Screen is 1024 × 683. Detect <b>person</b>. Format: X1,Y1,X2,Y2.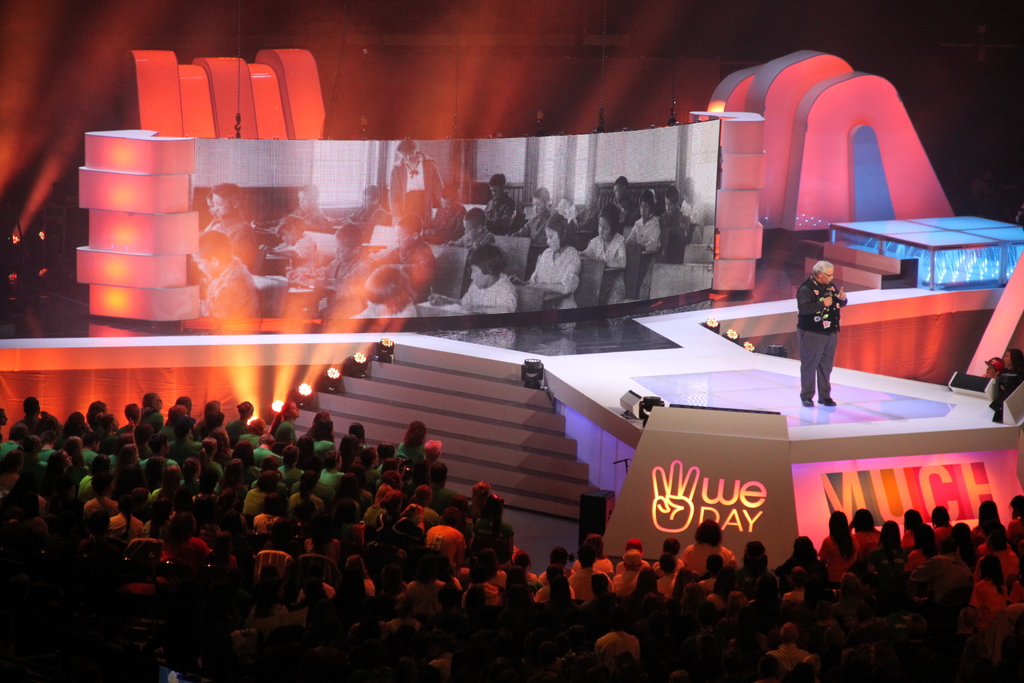
902,511,929,548.
